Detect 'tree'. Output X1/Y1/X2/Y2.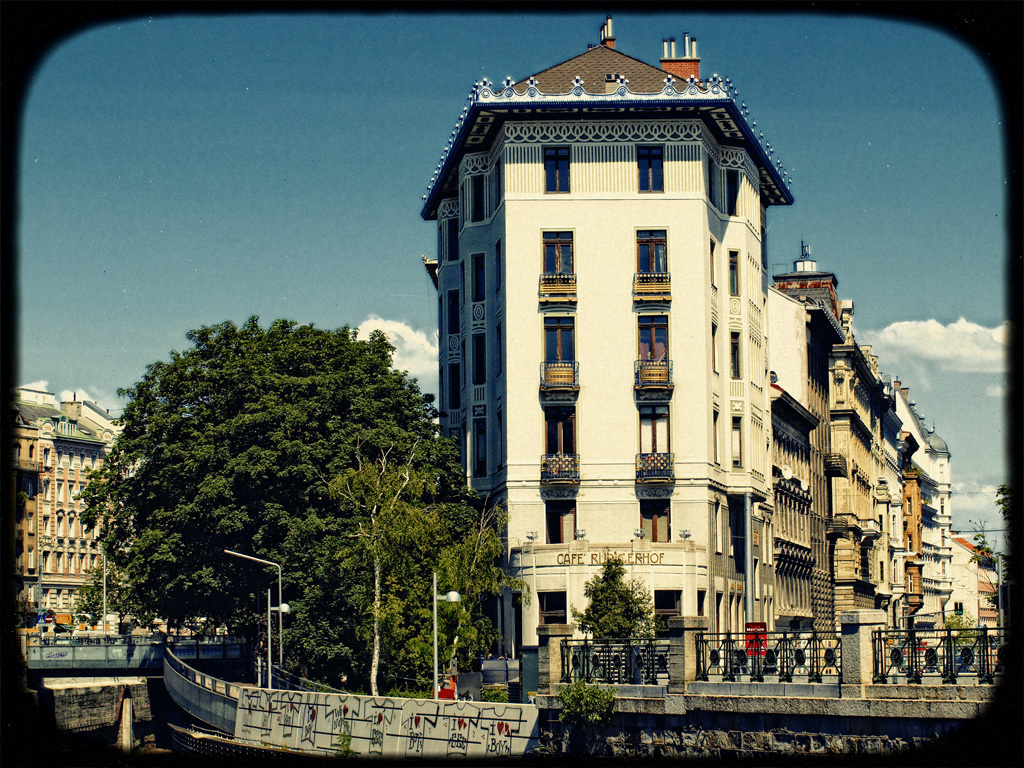
574/556/655/680.
